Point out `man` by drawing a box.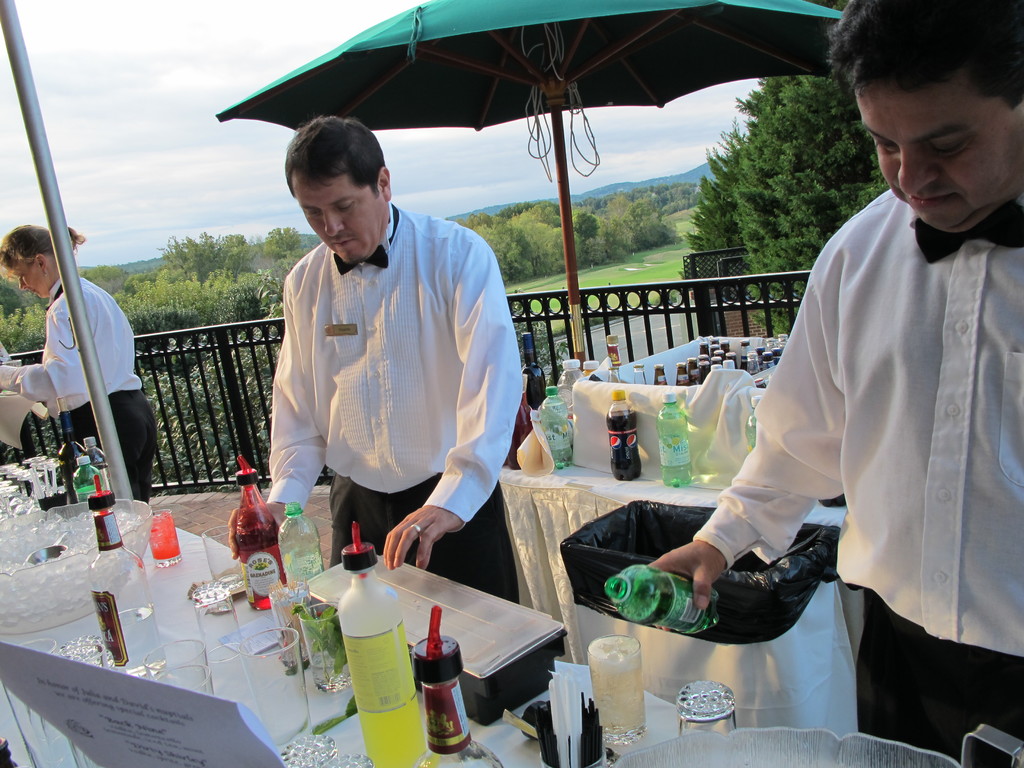
pyautogui.locateOnScreen(649, 0, 1023, 767).
